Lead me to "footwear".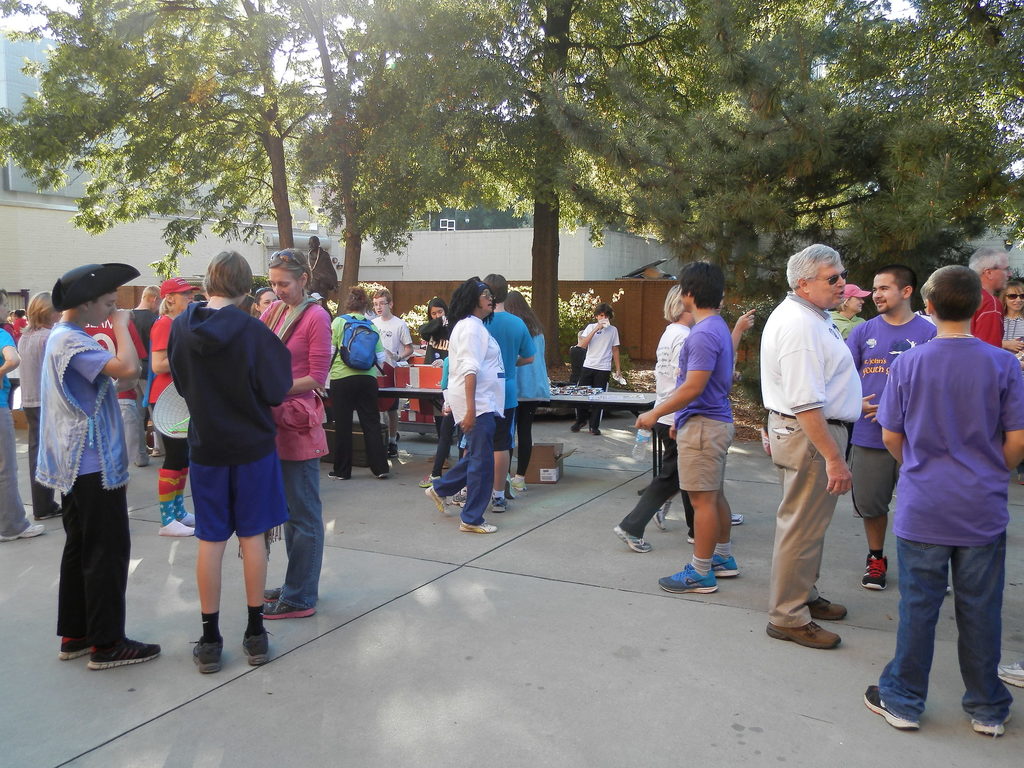
Lead to rect(178, 511, 196, 526).
